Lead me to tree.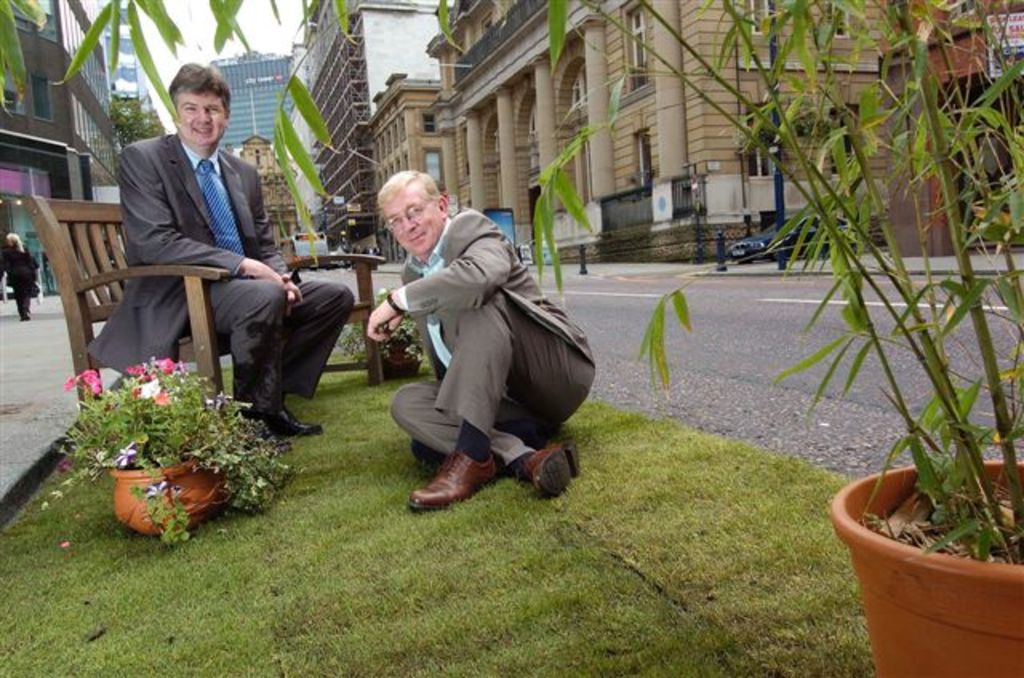
Lead to {"left": 106, "top": 96, "right": 178, "bottom": 147}.
